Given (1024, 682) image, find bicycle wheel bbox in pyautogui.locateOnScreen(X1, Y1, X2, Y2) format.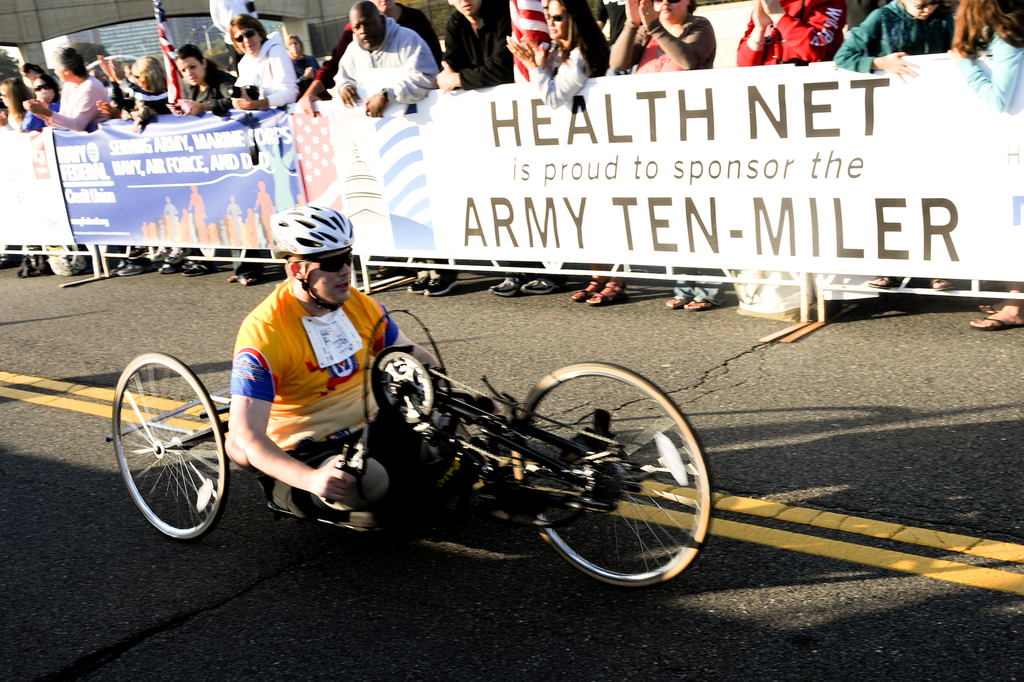
pyautogui.locateOnScreen(111, 350, 227, 546).
